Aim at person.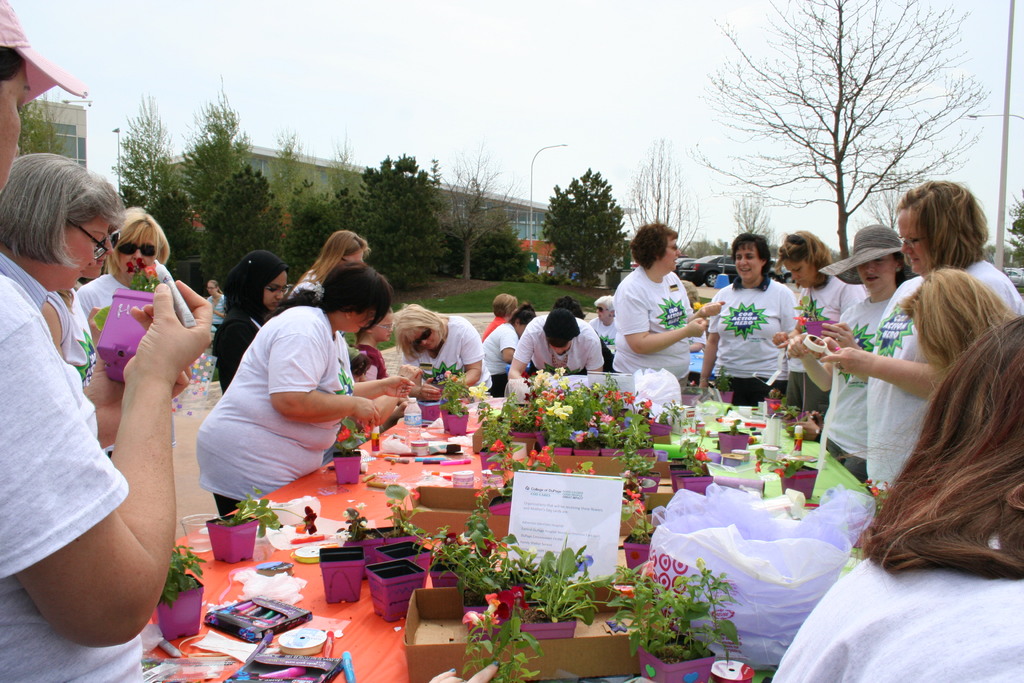
Aimed at box=[294, 227, 367, 293].
